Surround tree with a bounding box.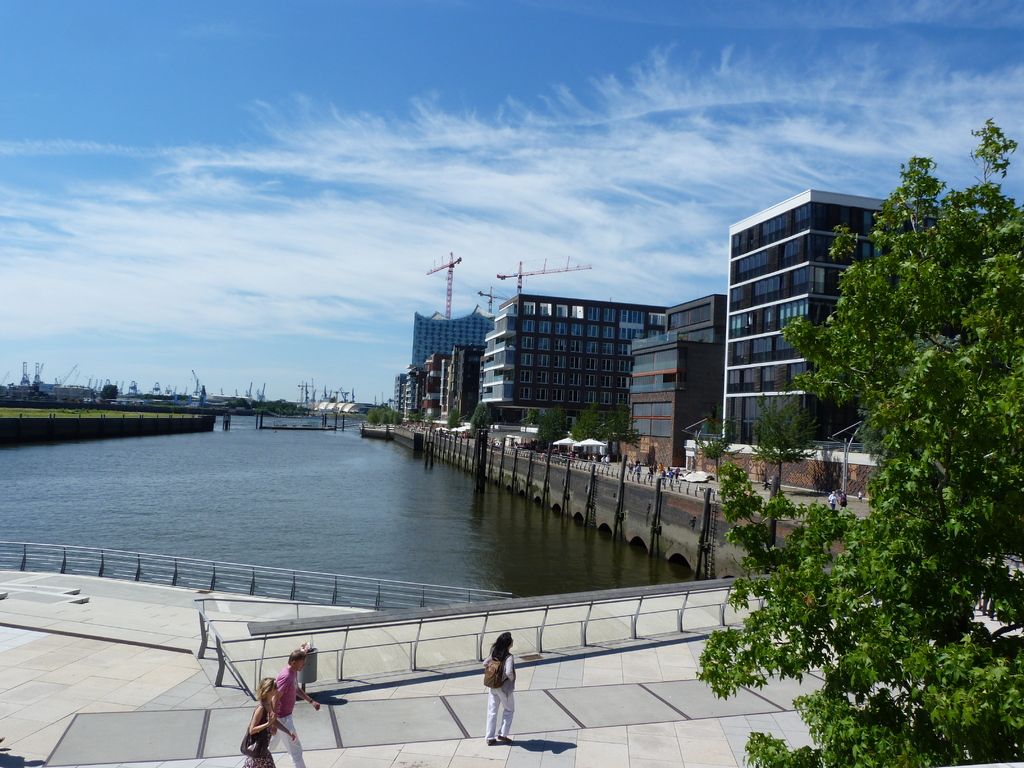
bbox=(472, 399, 495, 438).
